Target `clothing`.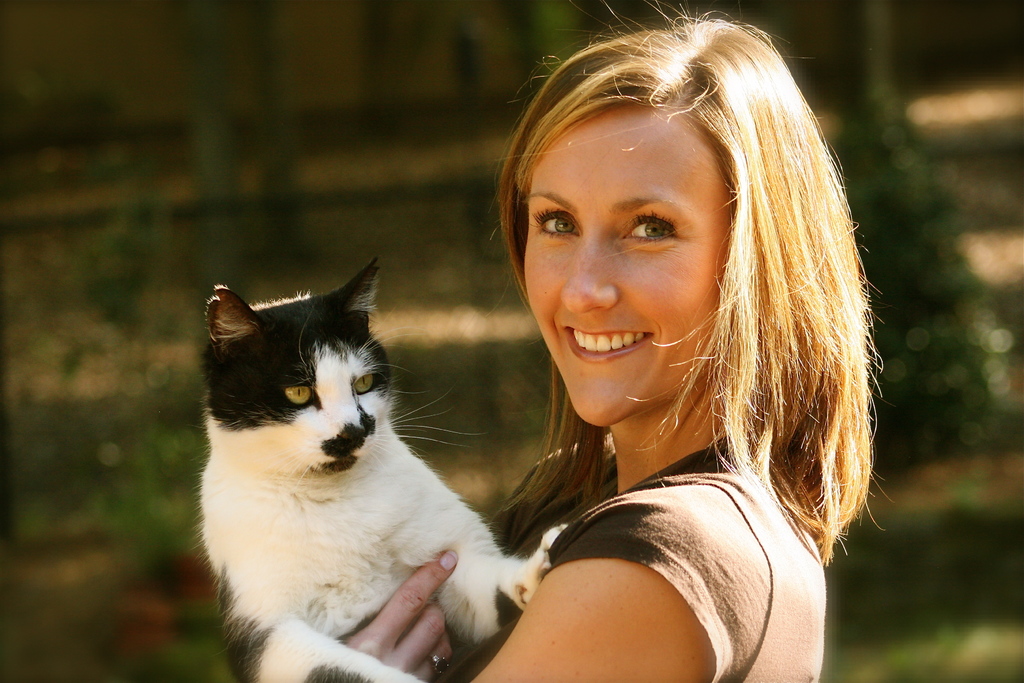
Target region: l=363, t=428, r=835, b=682.
